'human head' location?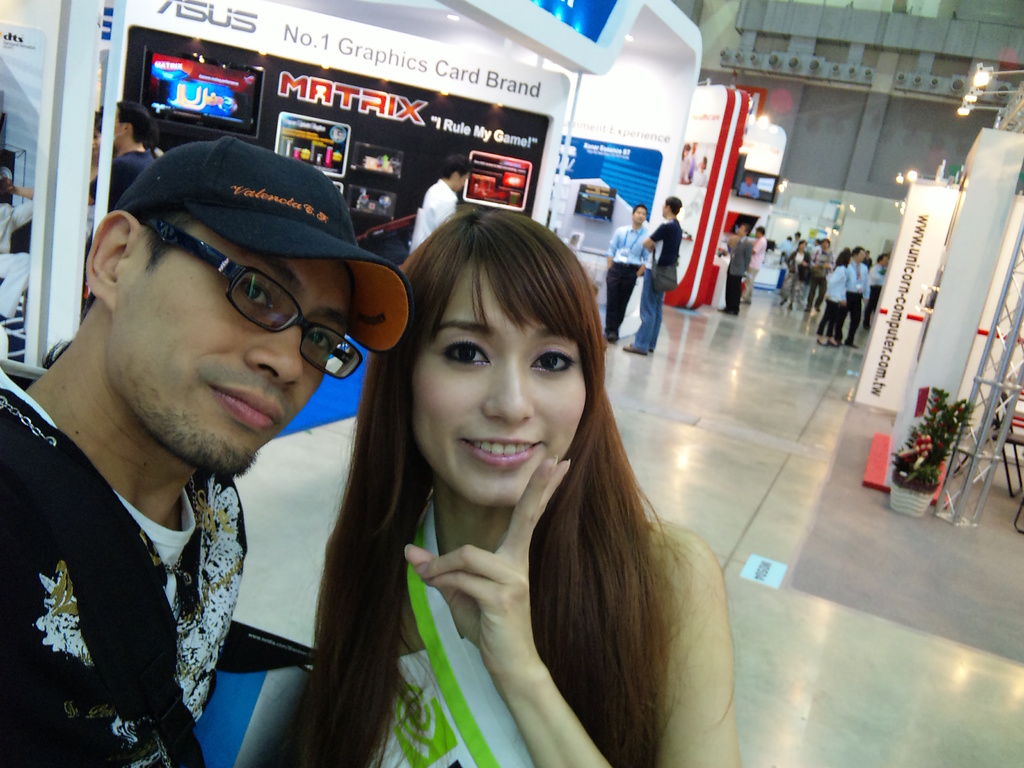
<bbox>737, 225, 751, 238</bbox>
